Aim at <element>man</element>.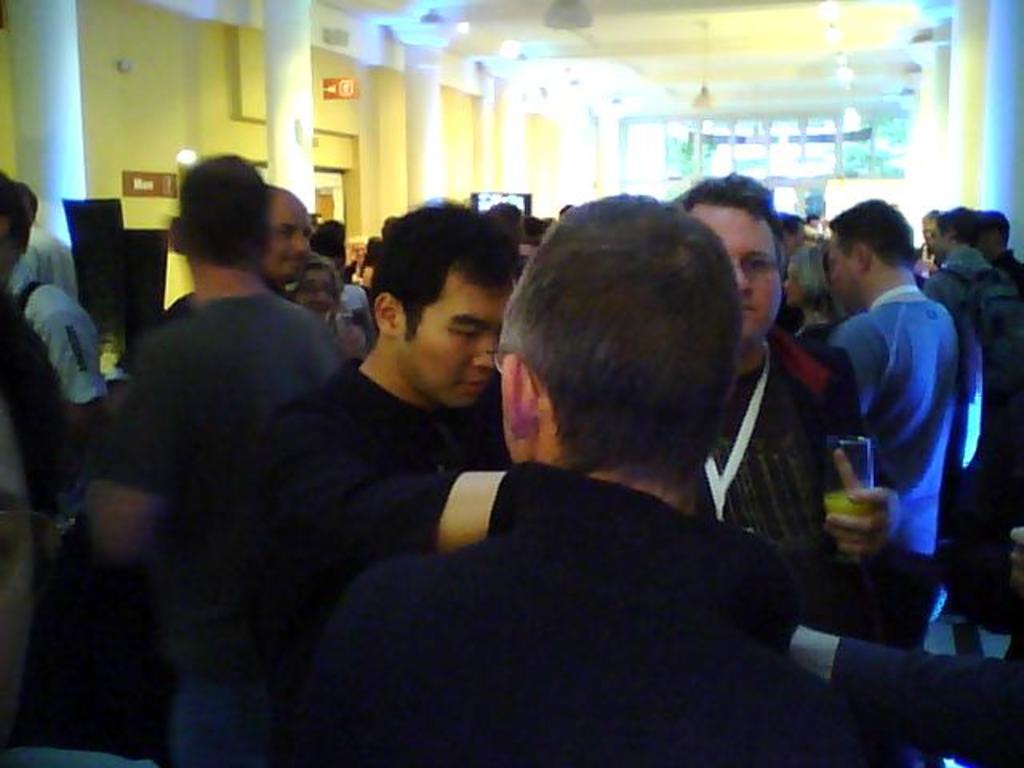
Aimed at 918,206,998,307.
